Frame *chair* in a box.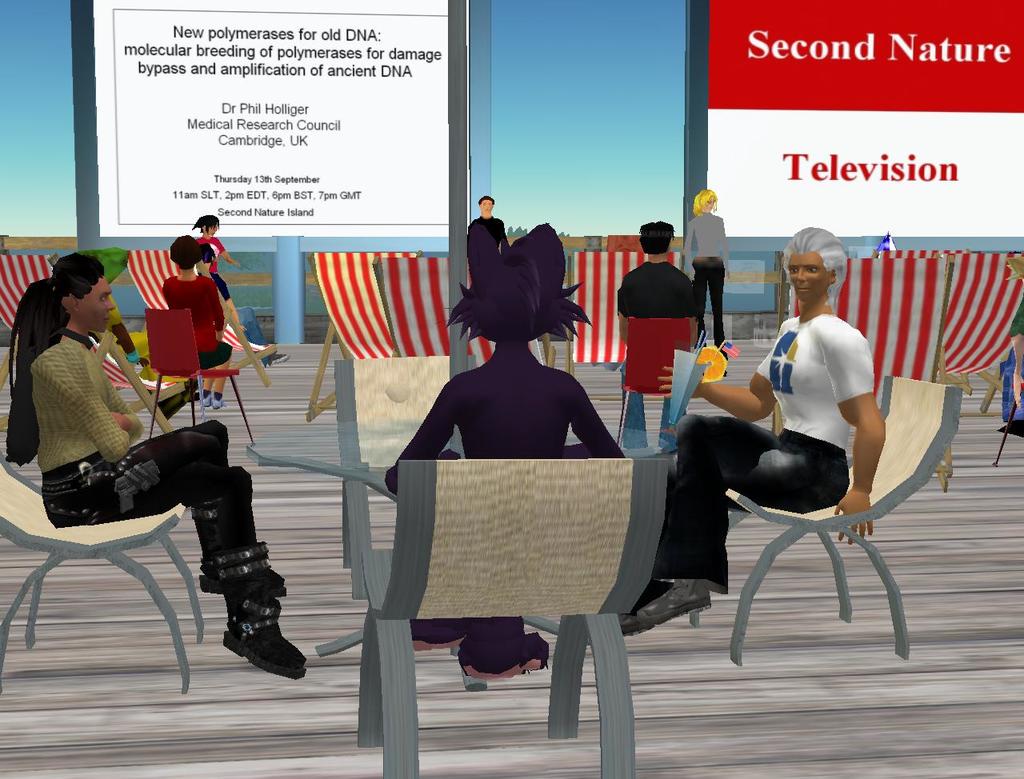
left=305, top=248, right=422, bottom=423.
